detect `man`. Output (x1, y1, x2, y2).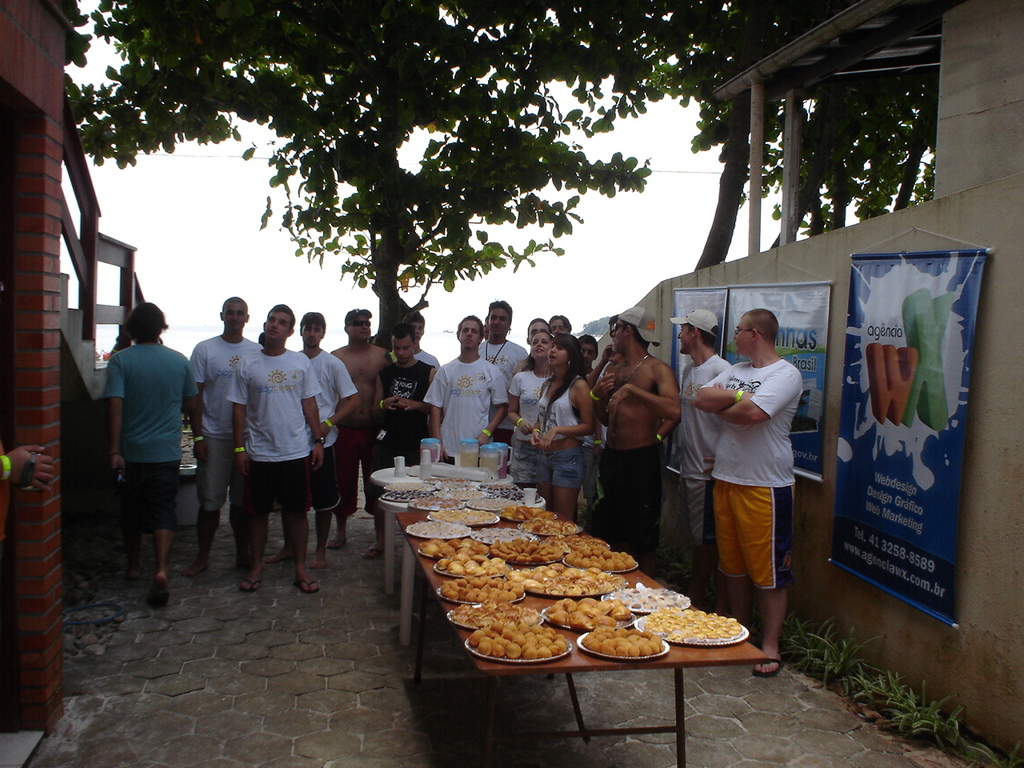
(593, 295, 680, 562).
